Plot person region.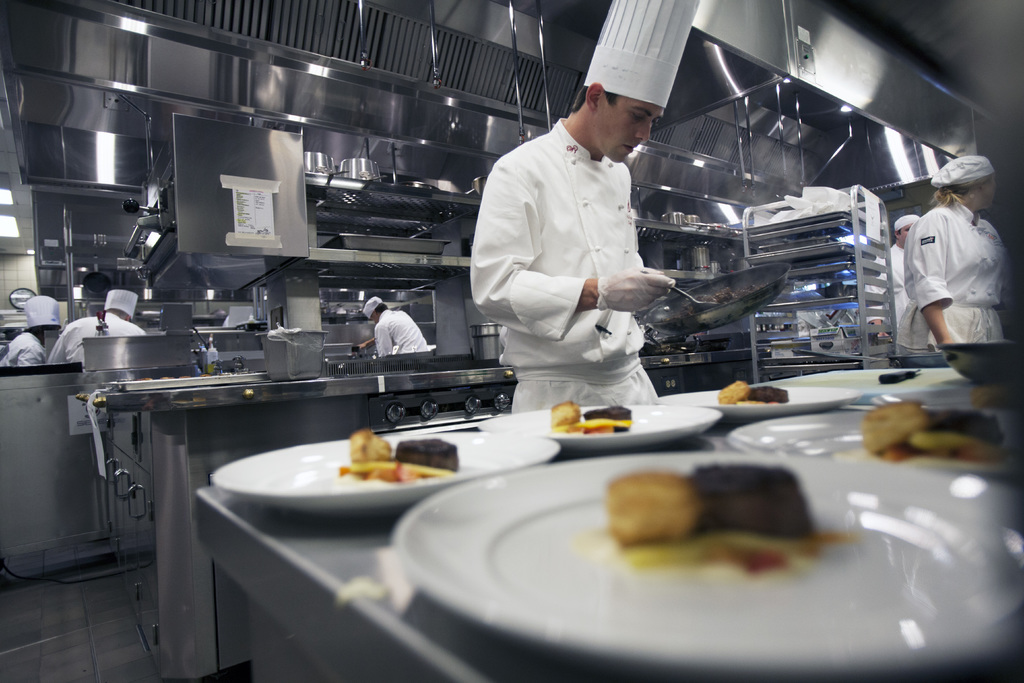
Plotted at box(45, 293, 150, 366).
